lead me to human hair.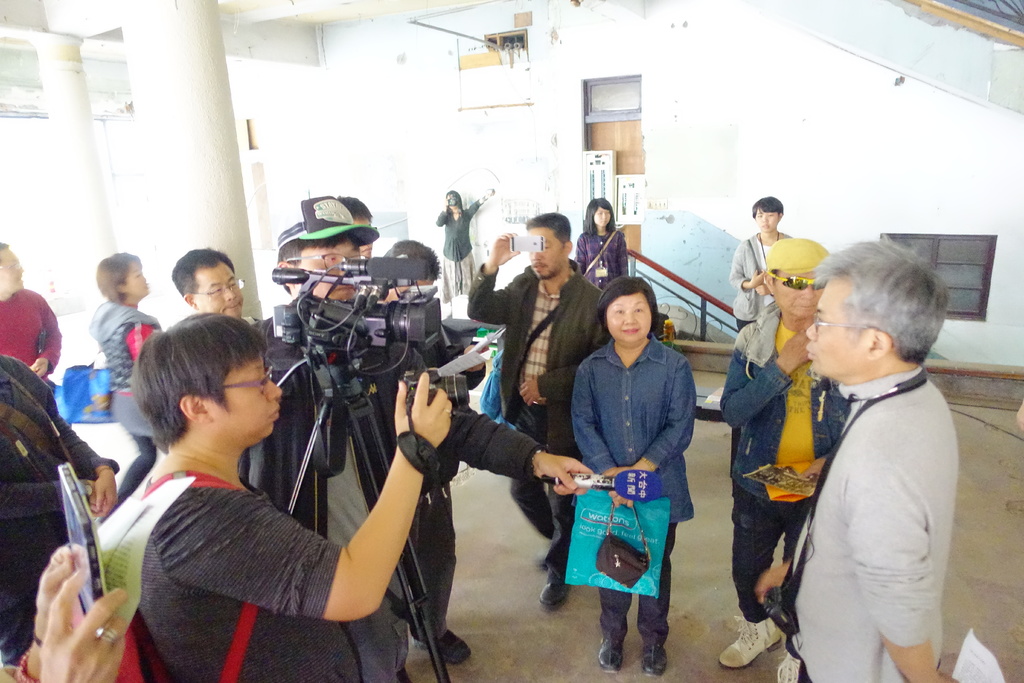
Lead to <region>335, 194, 377, 220</region>.
